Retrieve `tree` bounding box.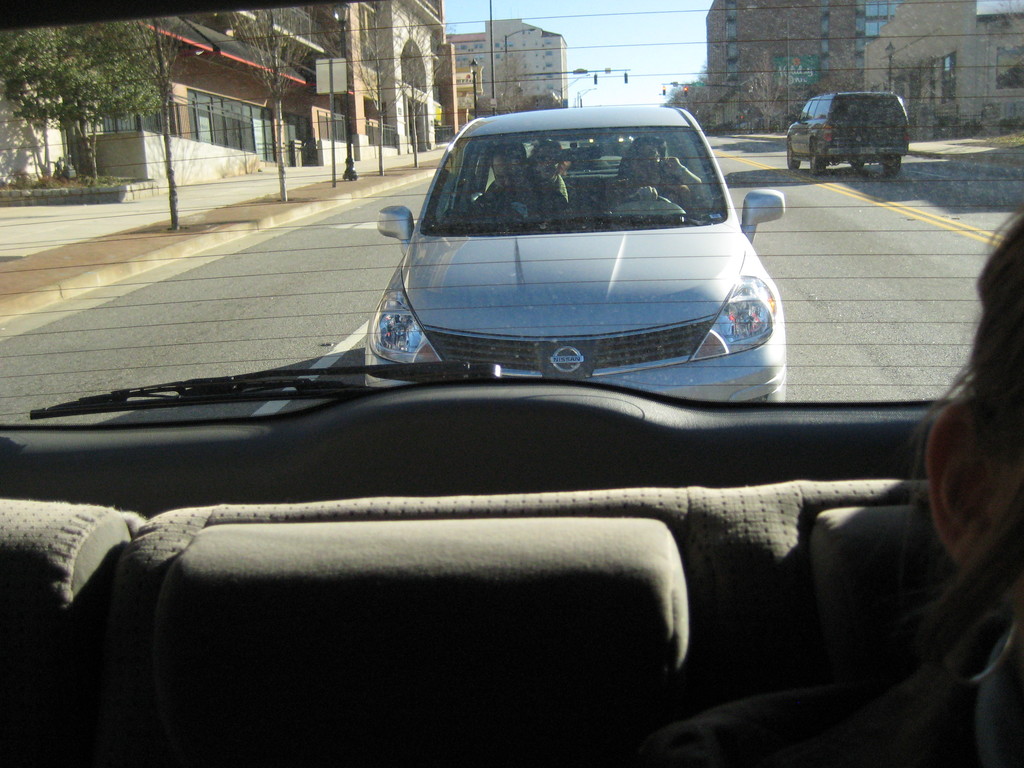
Bounding box: [230, 8, 310, 205].
